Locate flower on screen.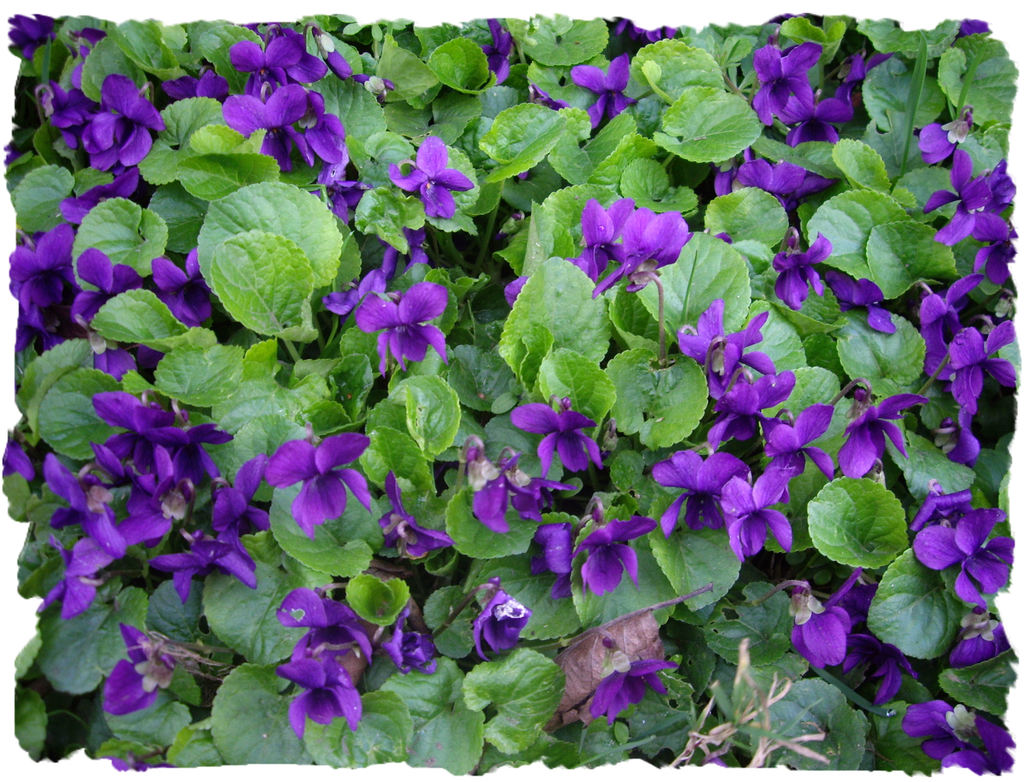
On screen at [320,273,386,315].
